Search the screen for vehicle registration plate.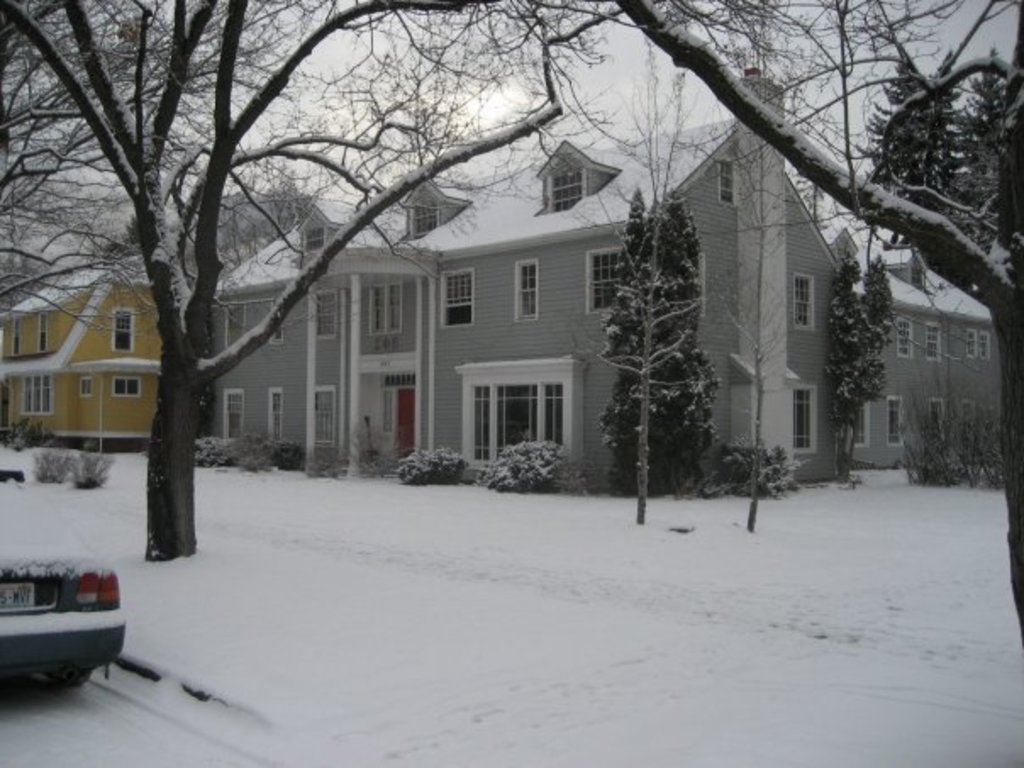
Found at 0, 582, 36, 612.
